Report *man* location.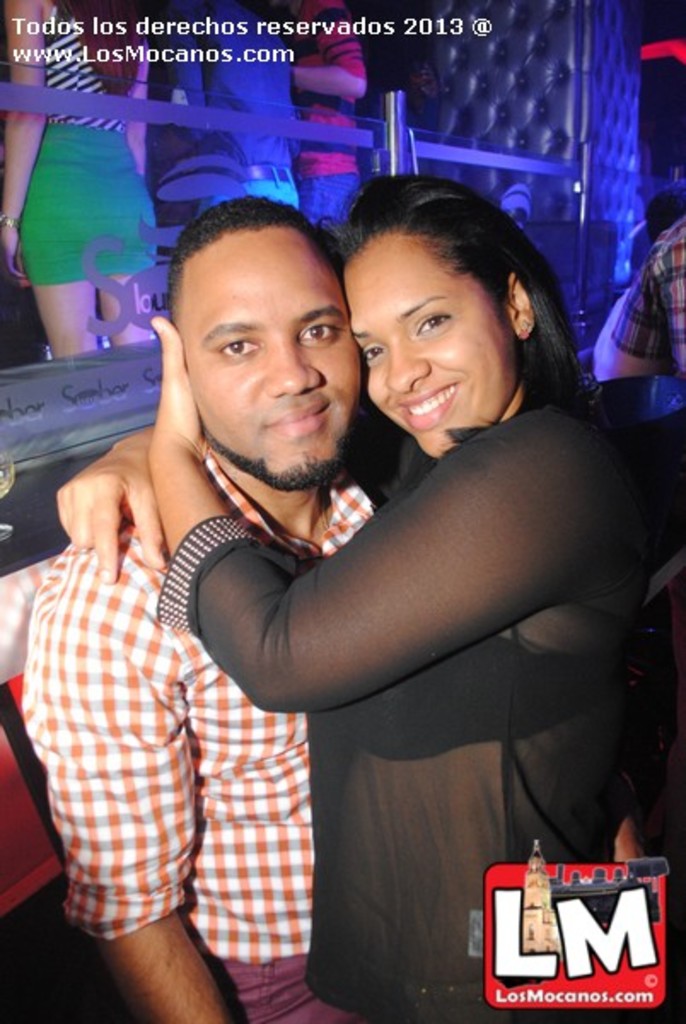
Report: [left=24, top=186, right=389, bottom=1022].
